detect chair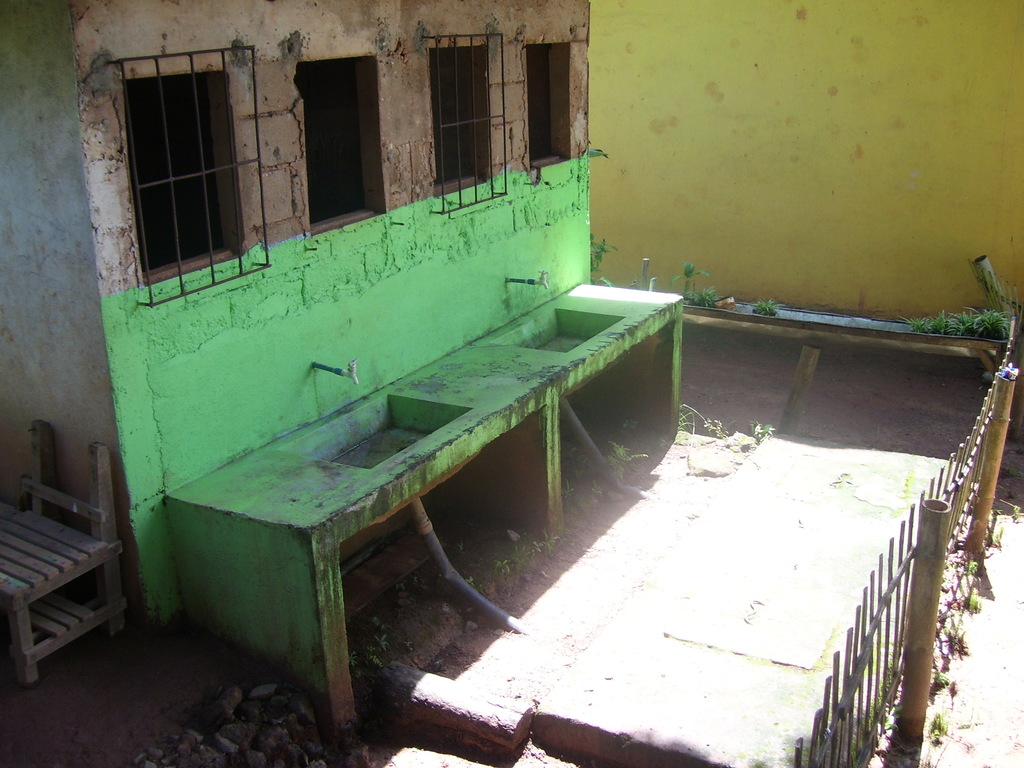
[3, 377, 150, 713]
